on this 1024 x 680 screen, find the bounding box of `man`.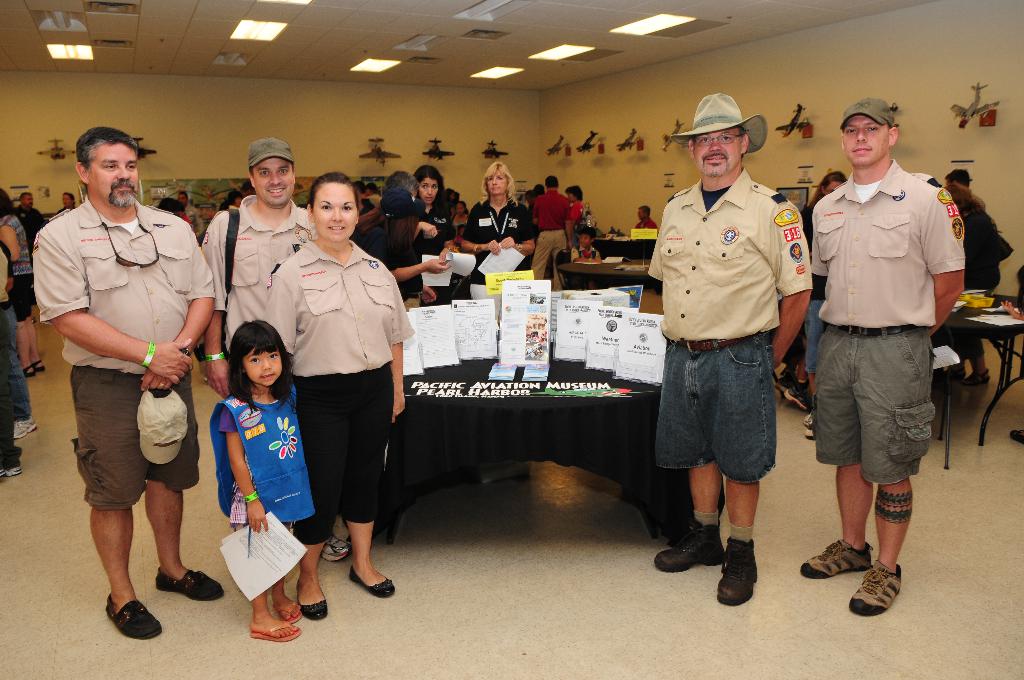
Bounding box: select_region(193, 135, 317, 396).
